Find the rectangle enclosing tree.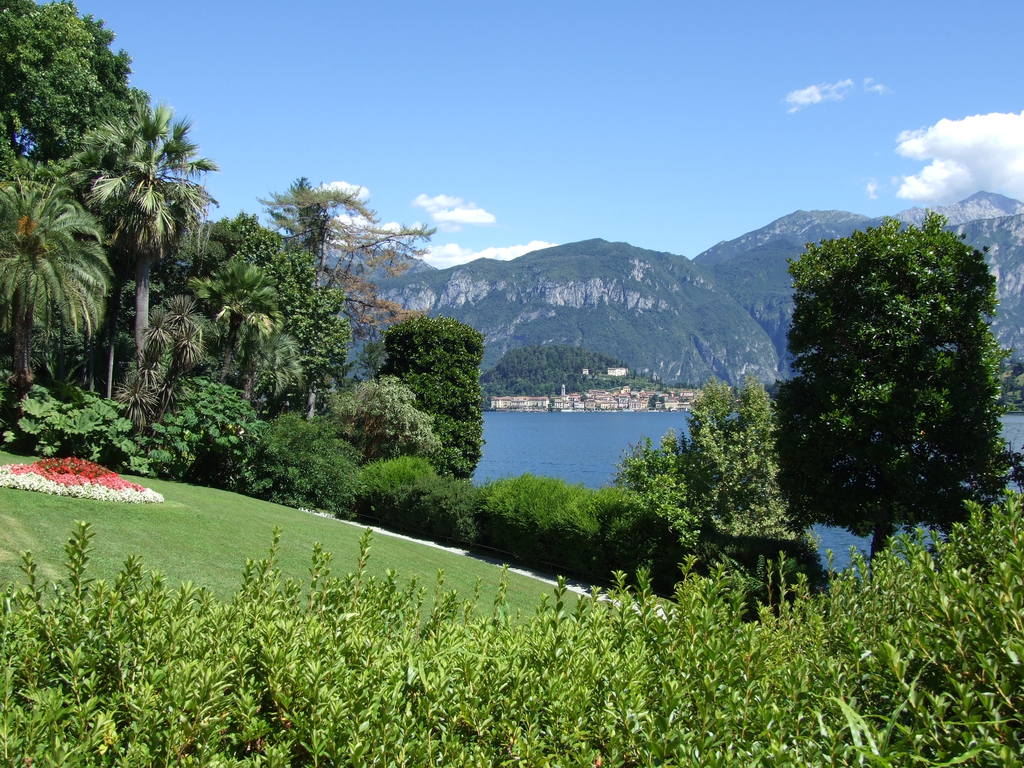
<region>112, 288, 212, 455</region>.
